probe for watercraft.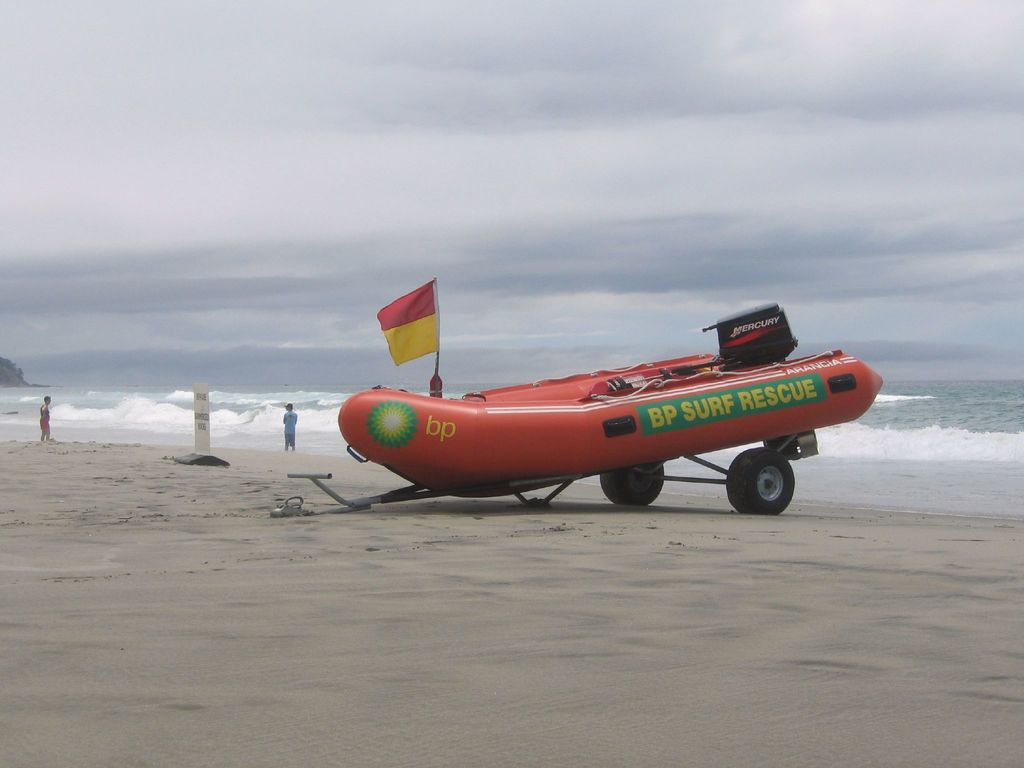
Probe result: 334, 355, 881, 514.
